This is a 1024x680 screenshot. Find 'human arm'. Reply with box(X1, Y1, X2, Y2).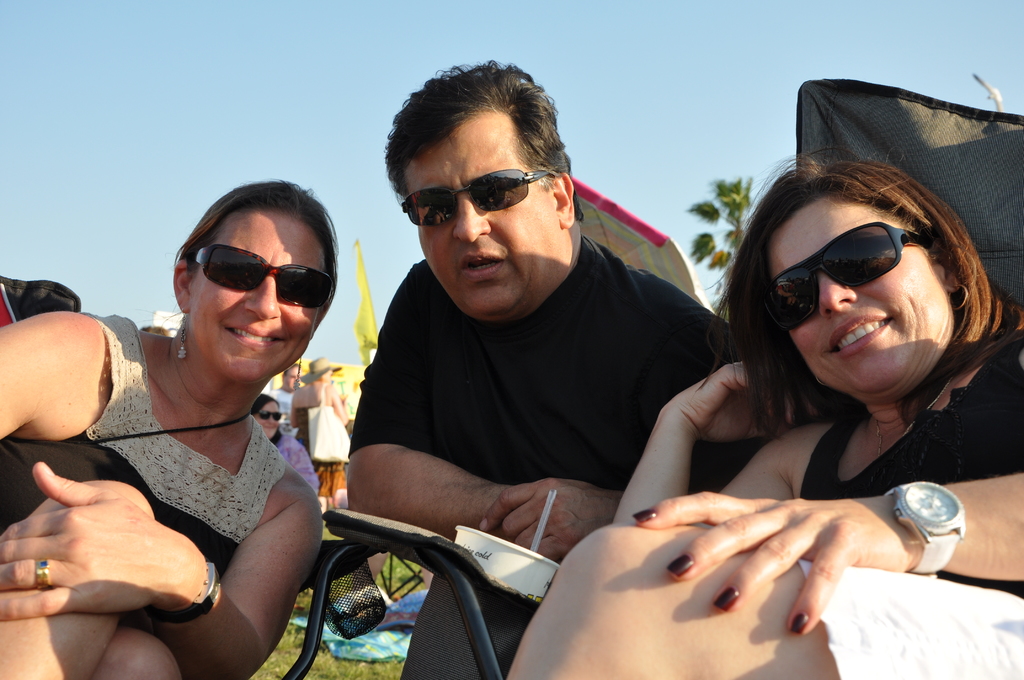
box(623, 465, 1023, 638).
